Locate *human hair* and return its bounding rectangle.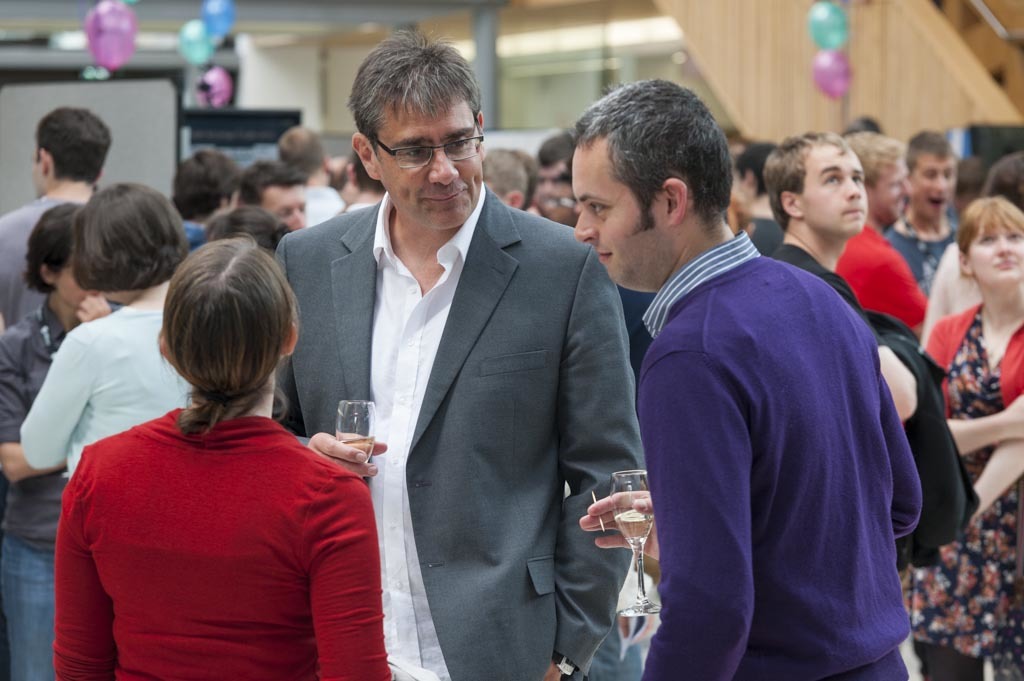
484, 147, 527, 204.
